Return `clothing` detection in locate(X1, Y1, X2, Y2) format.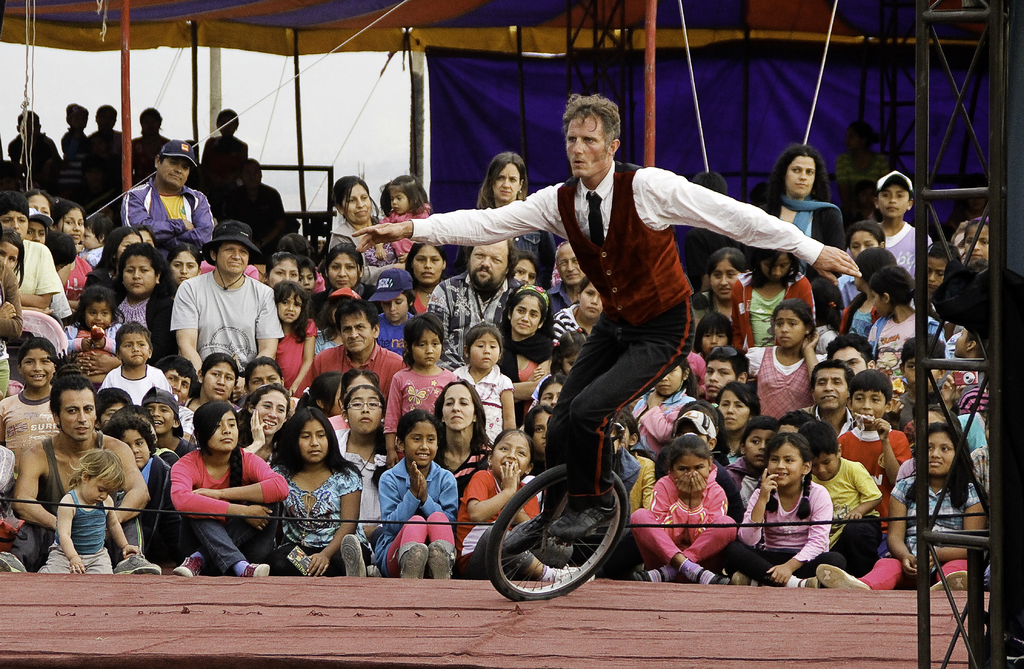
locate(12, 437, 143, 570).
